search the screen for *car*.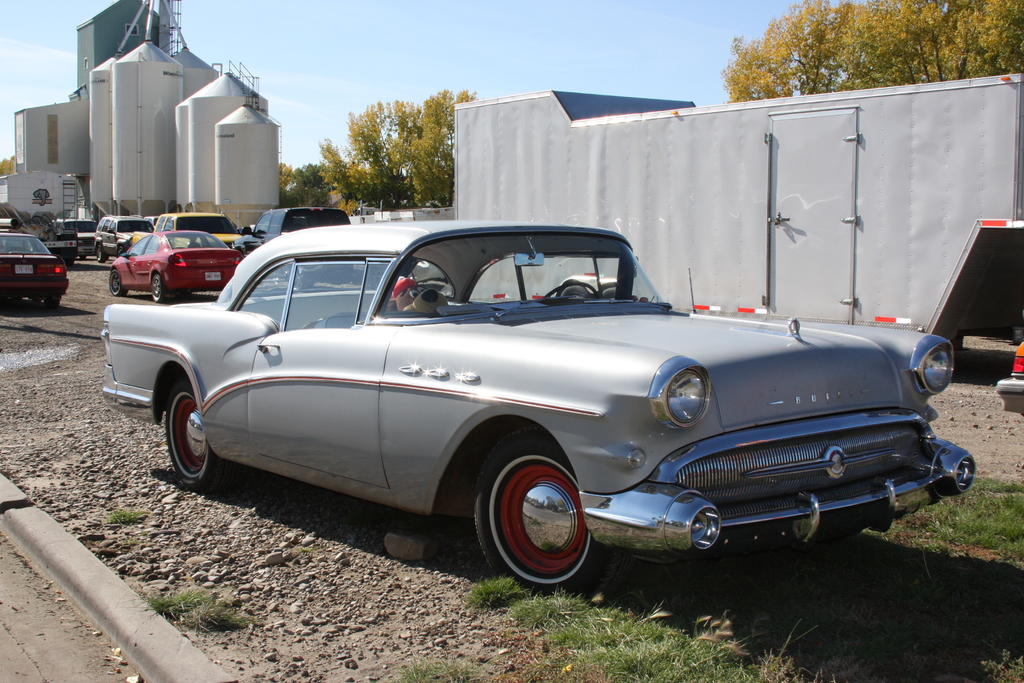
Found at [0,233,69,308].
